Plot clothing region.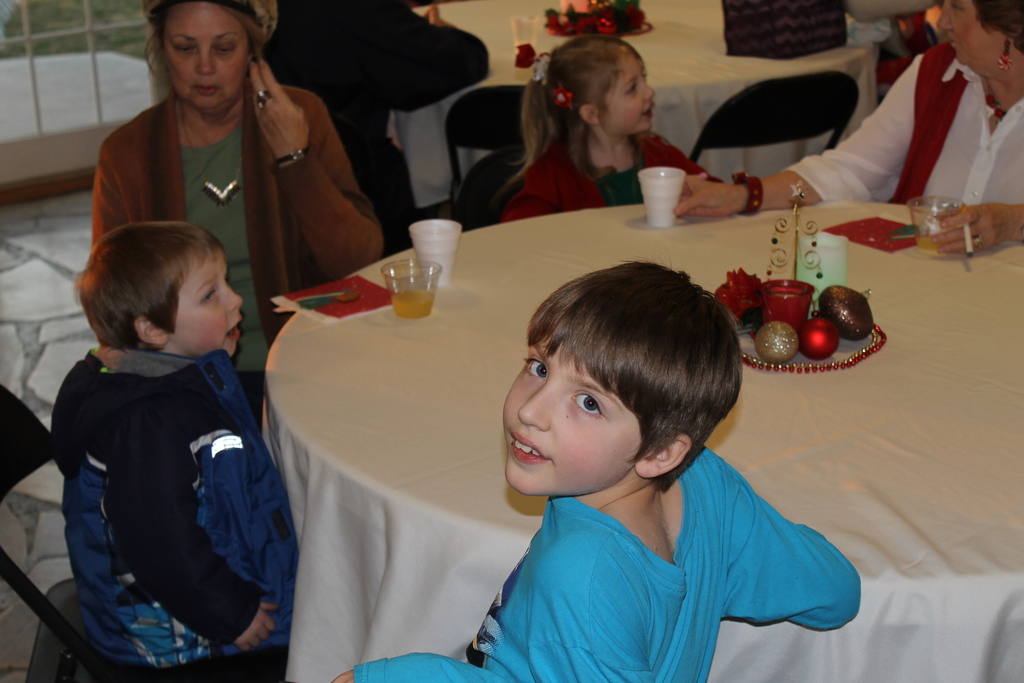
Plotted at l=269, t=3, r=487, b=254.
